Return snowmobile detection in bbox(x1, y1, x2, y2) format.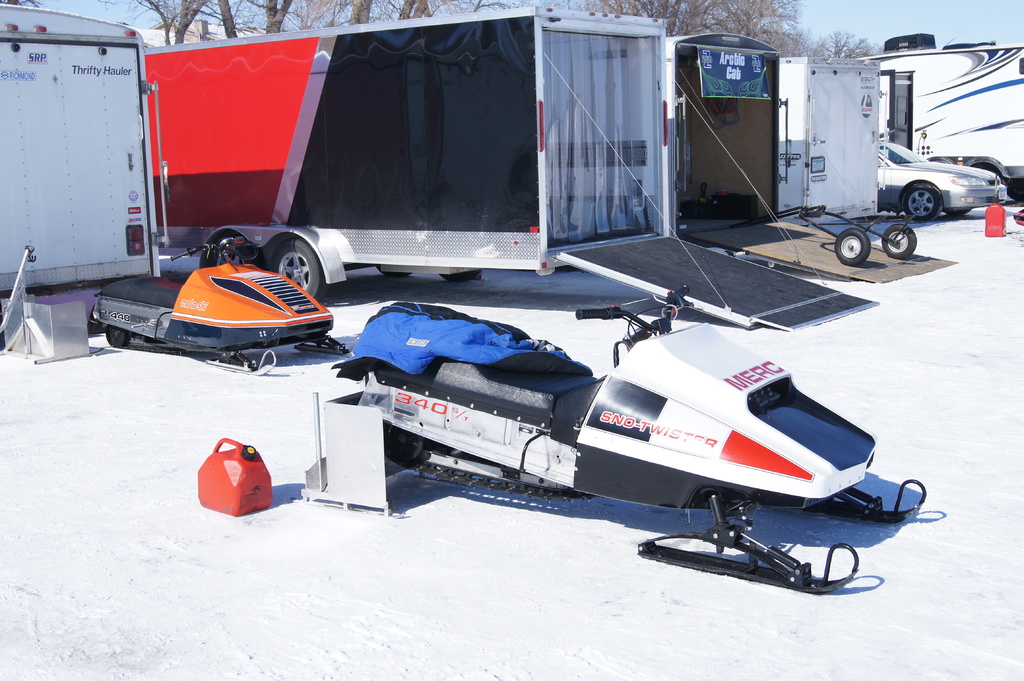
bbox(86, 233, 348, 378).
